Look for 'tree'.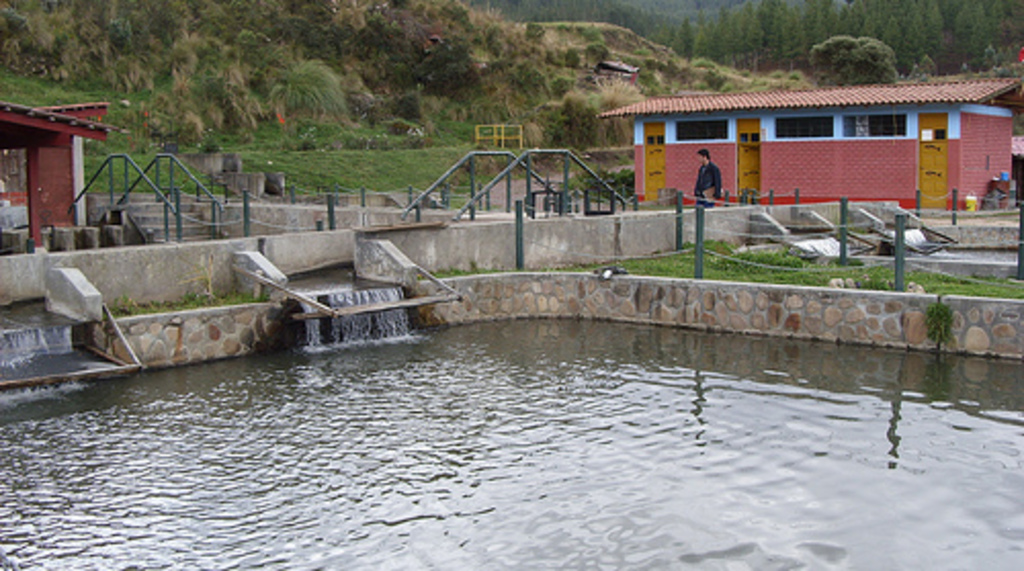
Found: [x1=809, y1=33, x2=899, y2=86].
